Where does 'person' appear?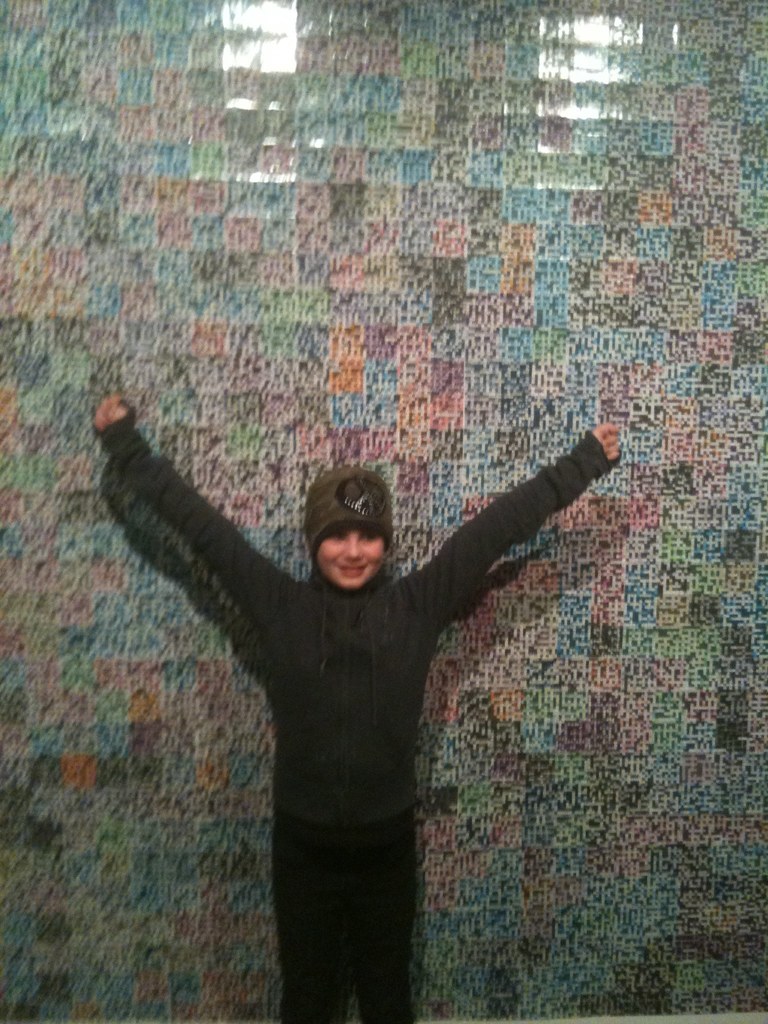
Appears at x1=87 y1=399 x2=626 y2=1023.
